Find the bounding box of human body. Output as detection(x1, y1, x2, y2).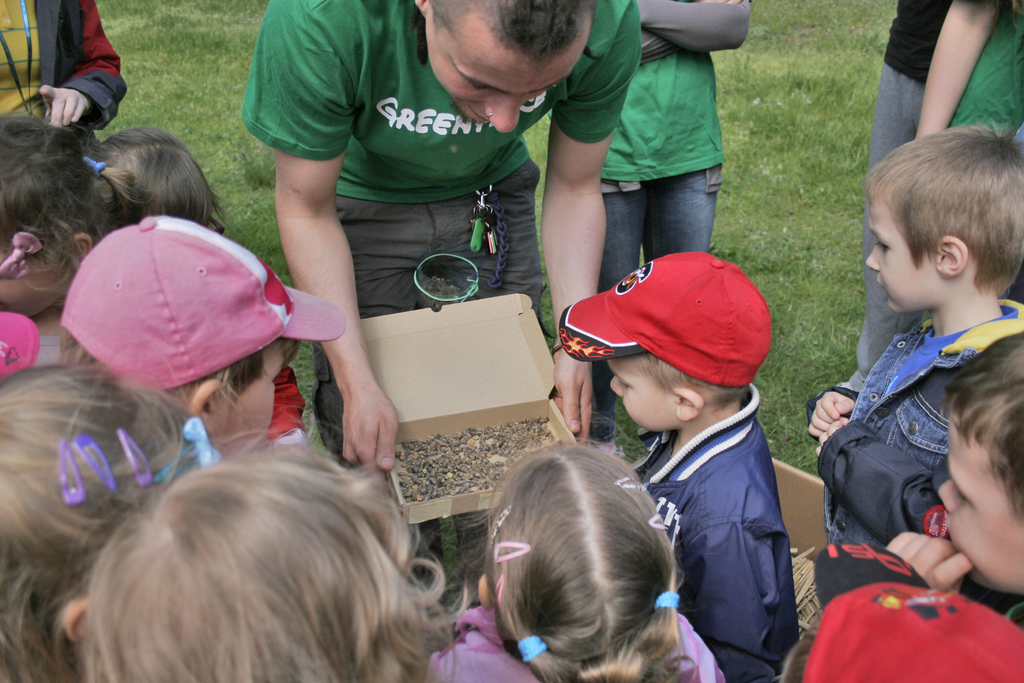
detection(0, 0, 137, 131).
